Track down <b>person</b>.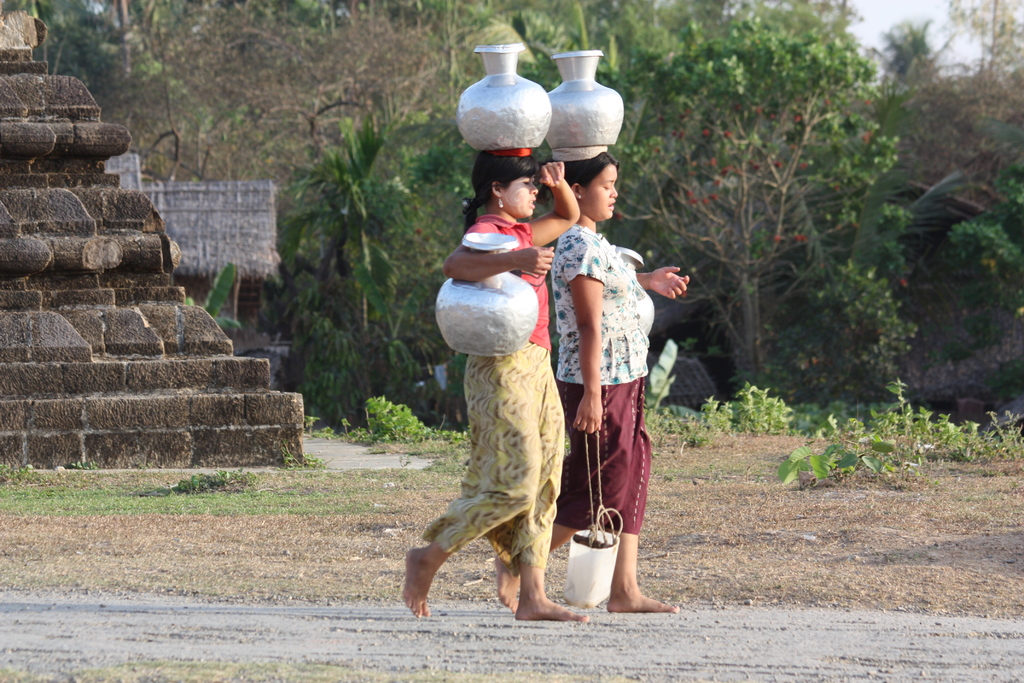
Tracked to (404, 152, 588, 624).
